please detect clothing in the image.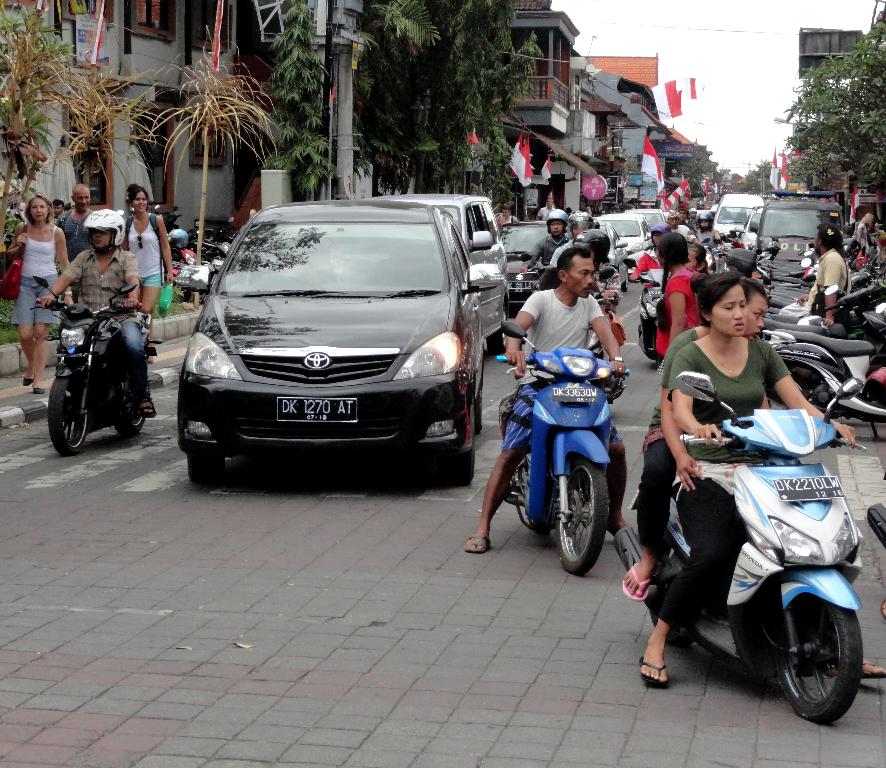
12:227:69:328.
